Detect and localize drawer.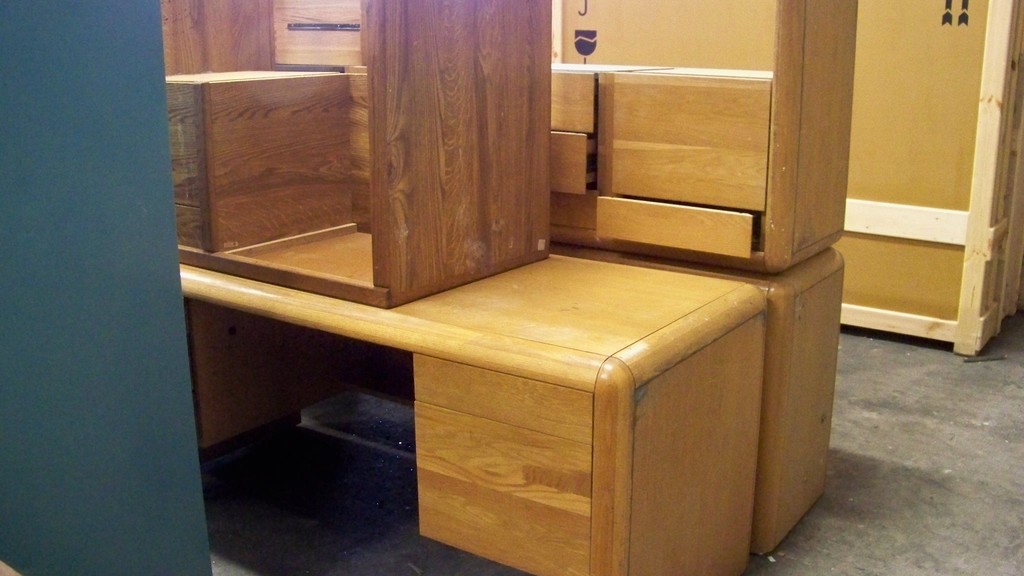
Localized at BBox(594, 196, 756, 259).
